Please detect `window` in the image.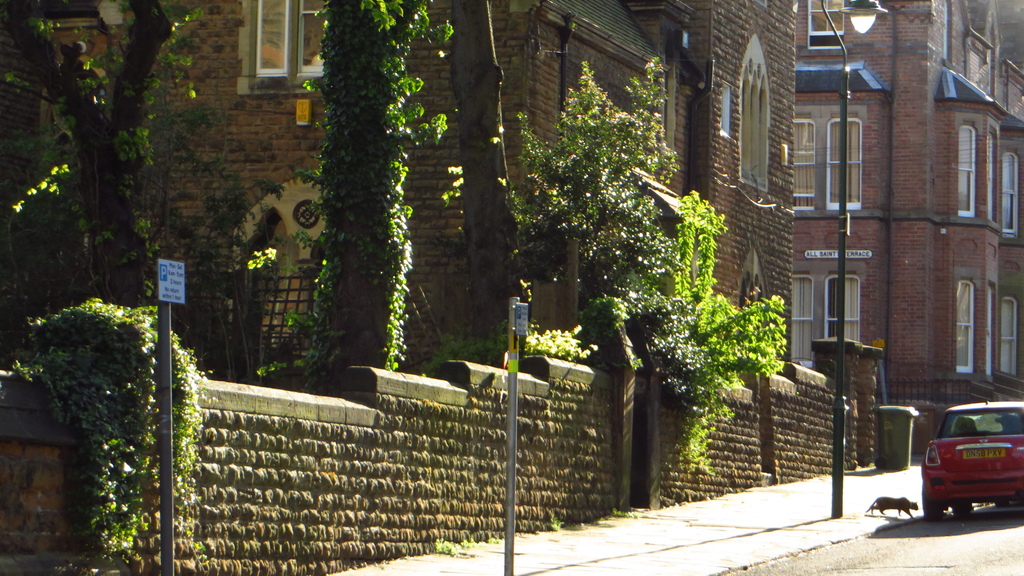
(x1=791, y1=272, x2=811, y2=366).
